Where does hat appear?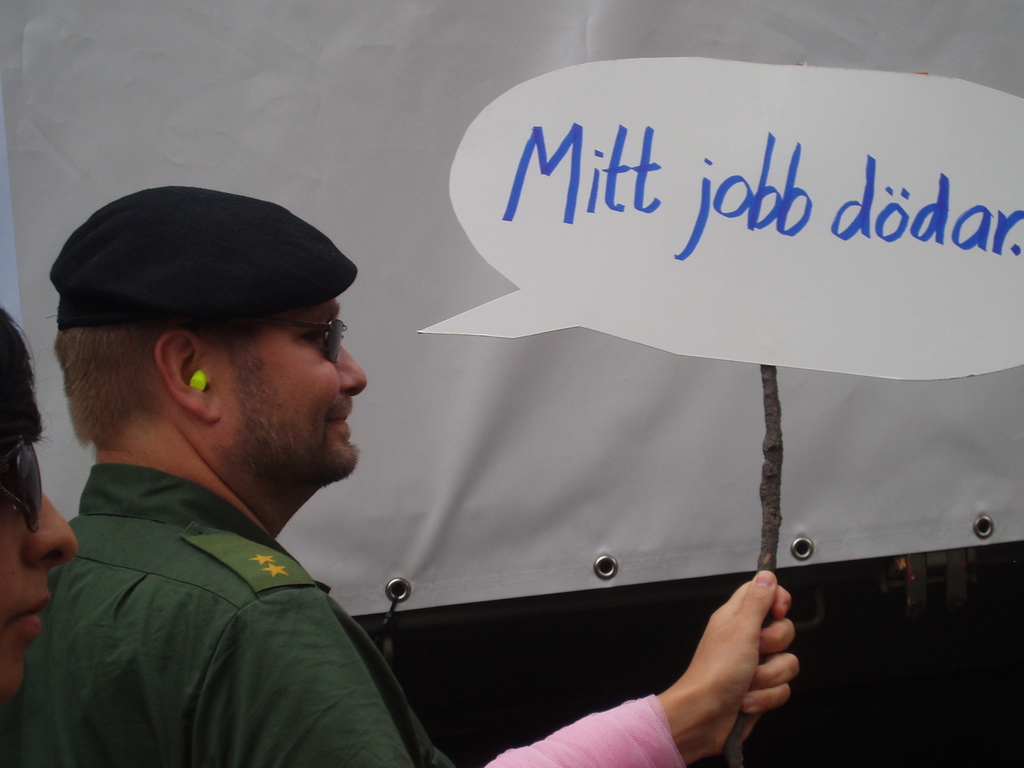
Appears at detection(49, 188, 358, 332).
